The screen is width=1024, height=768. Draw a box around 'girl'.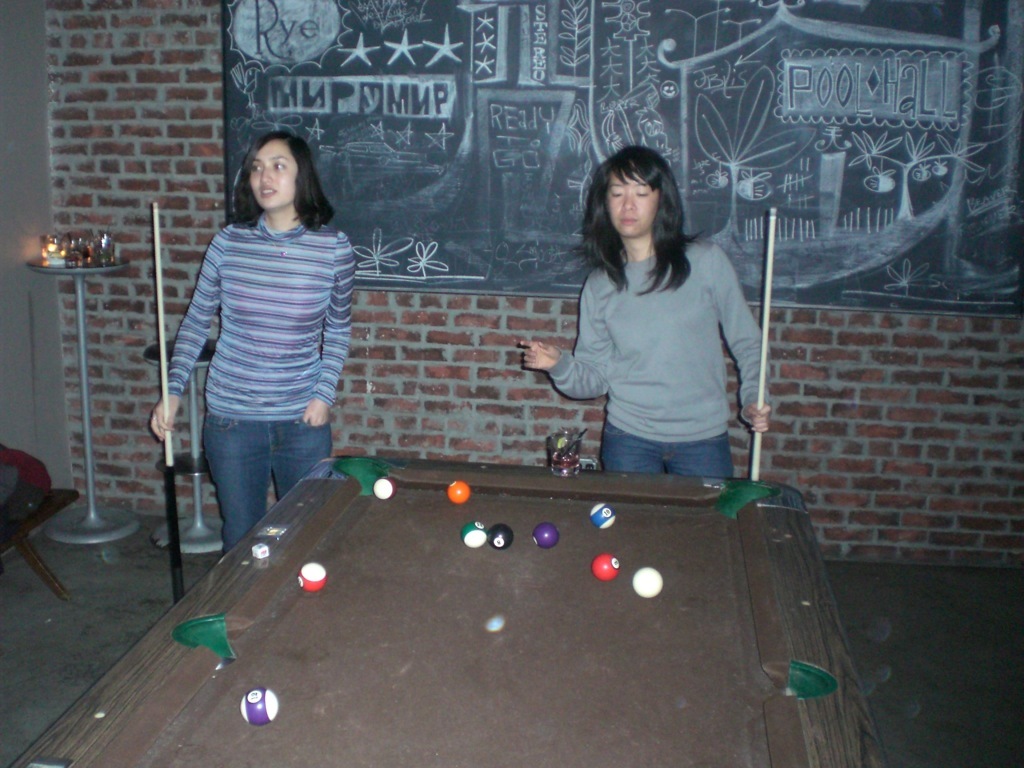
{"left": 148, "top": 129, "right": 354, "bottom": 551}.
